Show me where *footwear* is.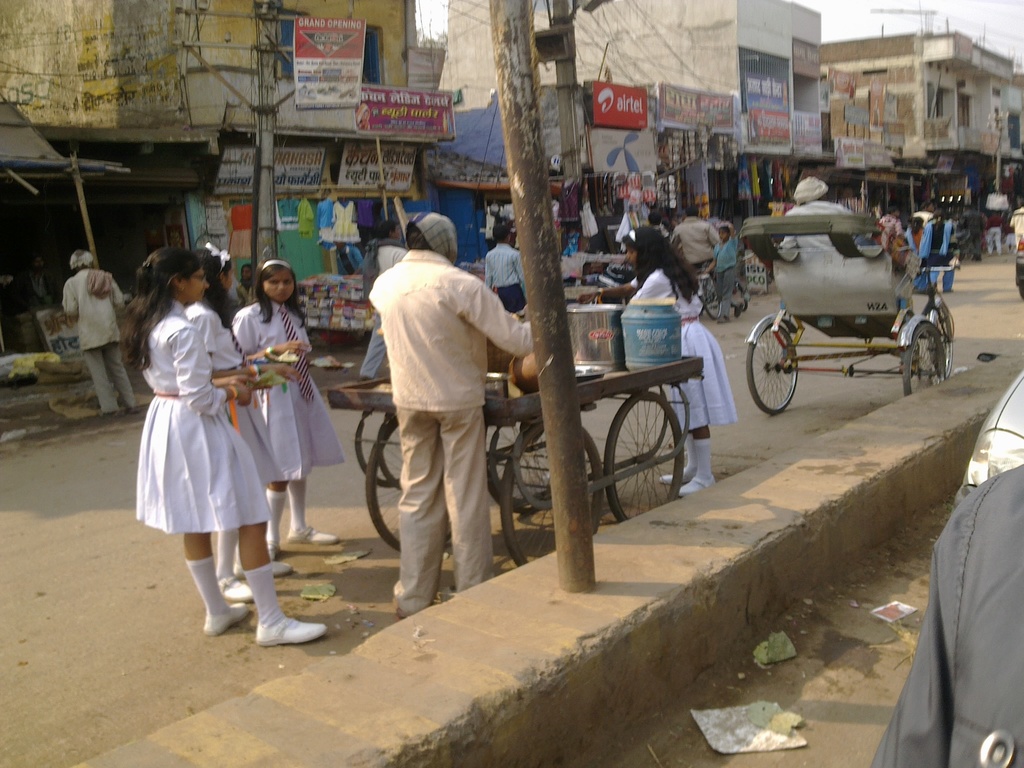
*footwear* is at select_region(251, 611, 332, 651).
